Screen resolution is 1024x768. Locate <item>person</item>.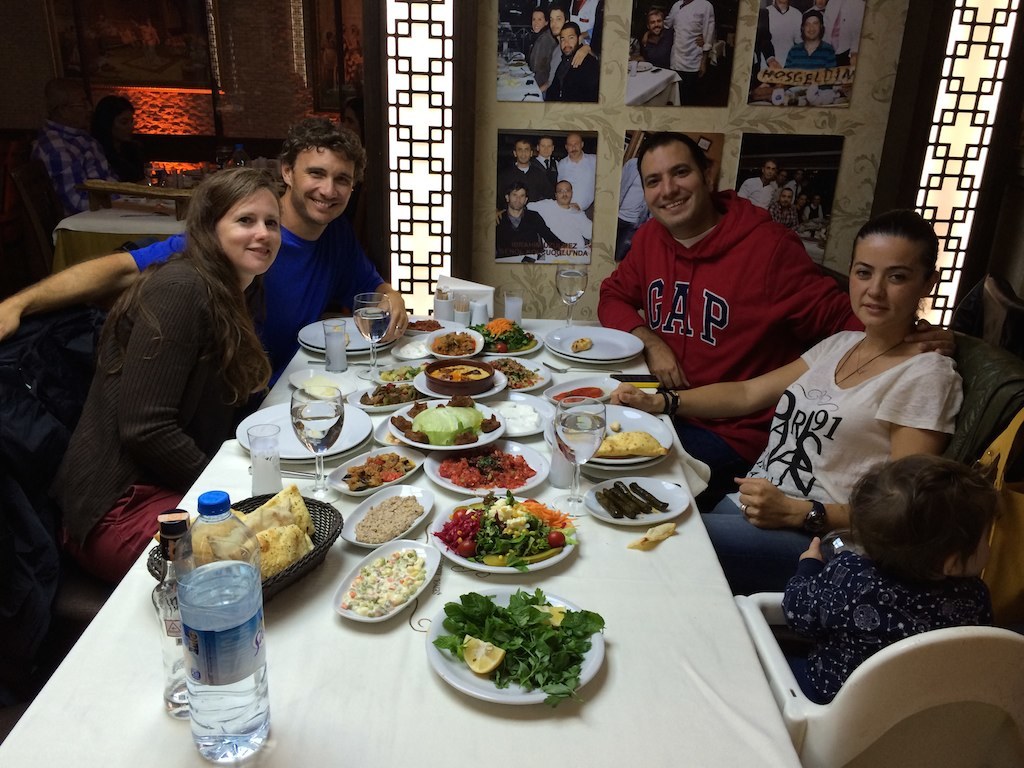
[633, 7, 674, 72].
